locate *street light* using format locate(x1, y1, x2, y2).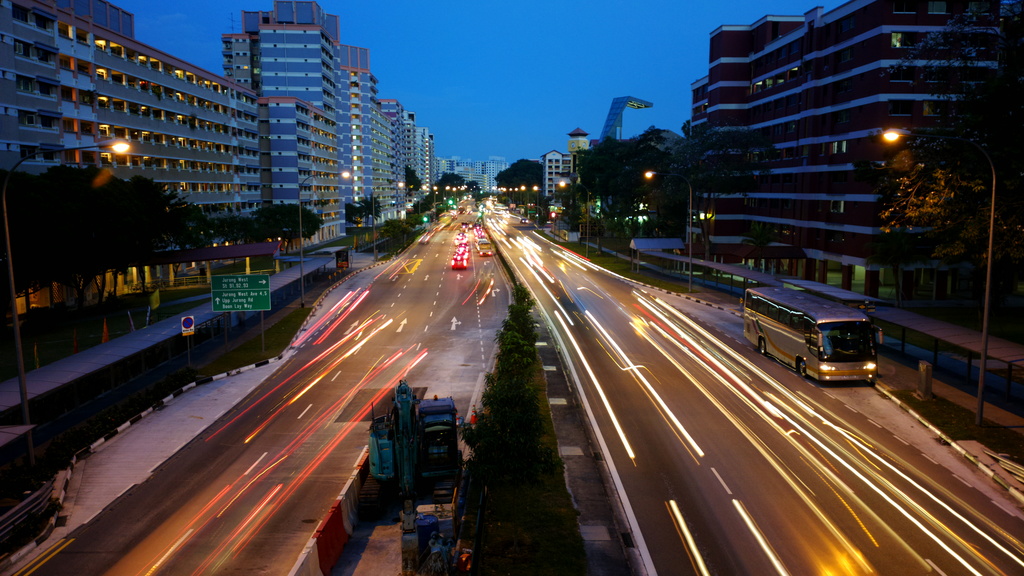
locate(417, 183, 426, 217).
